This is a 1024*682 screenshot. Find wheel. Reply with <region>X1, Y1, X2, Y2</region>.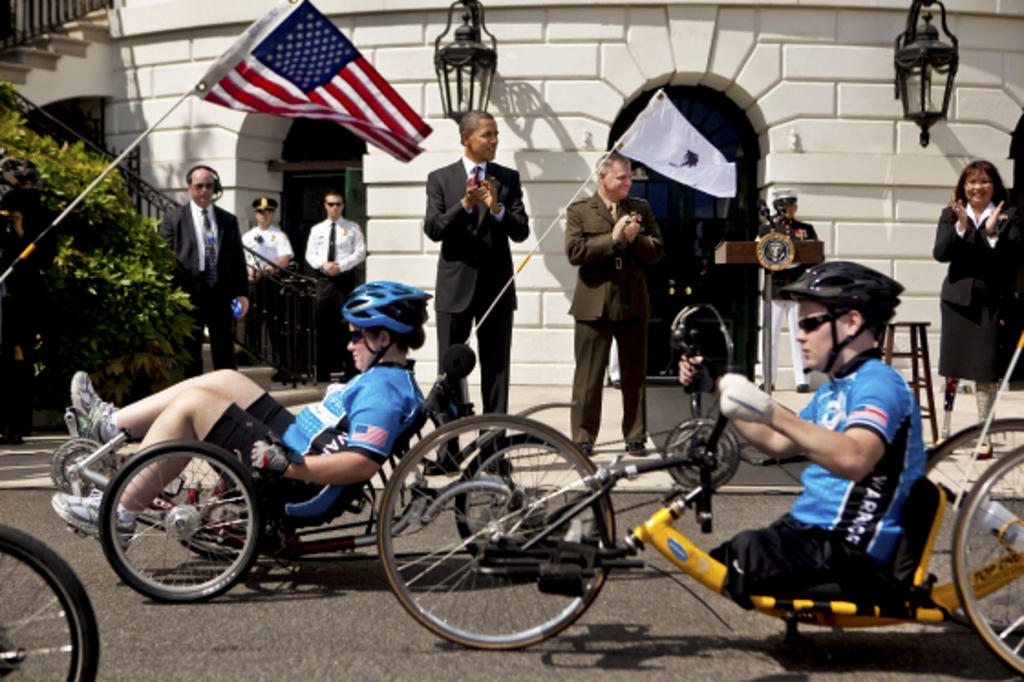
<region>949, 442, 1022, 678</region>.
